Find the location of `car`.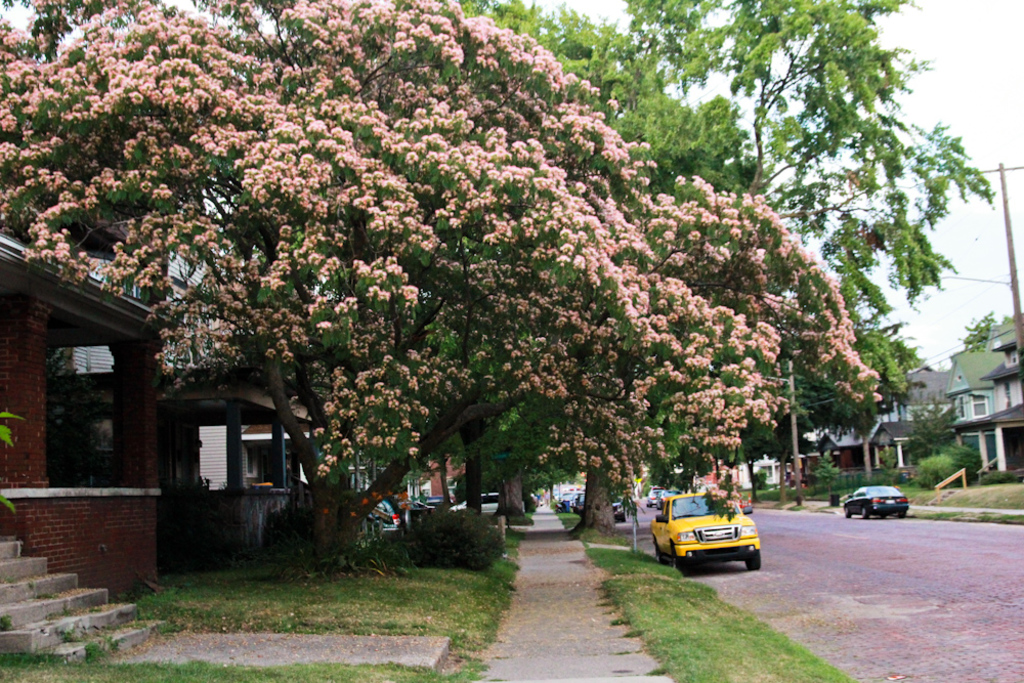
Location: 648/494/761/571.
